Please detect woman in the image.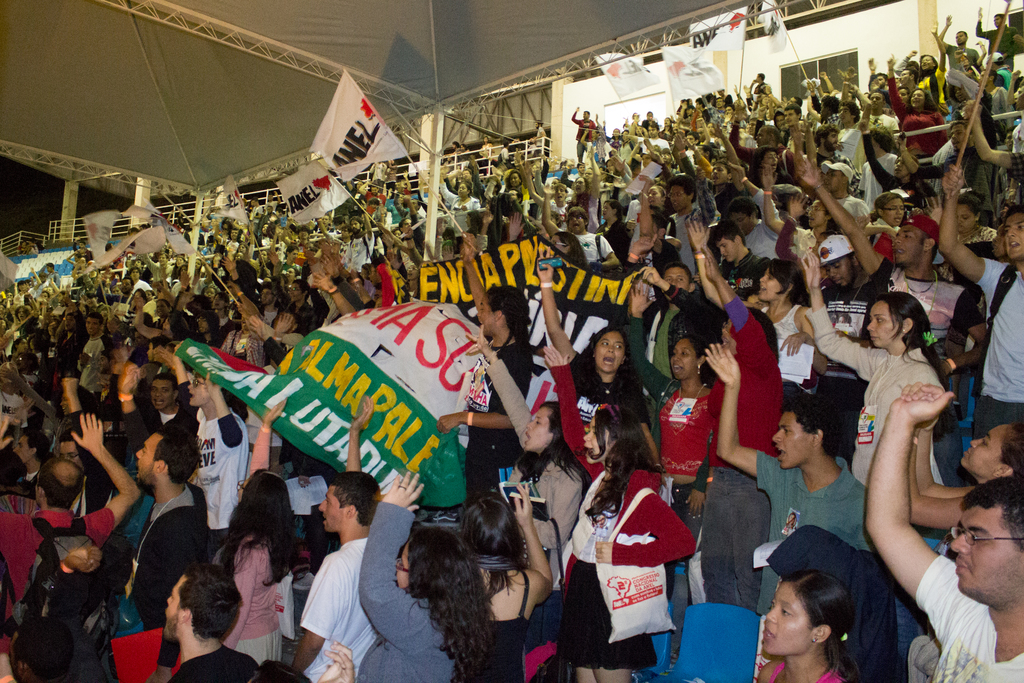
left=751, top=259, right=819, bottom=402.
